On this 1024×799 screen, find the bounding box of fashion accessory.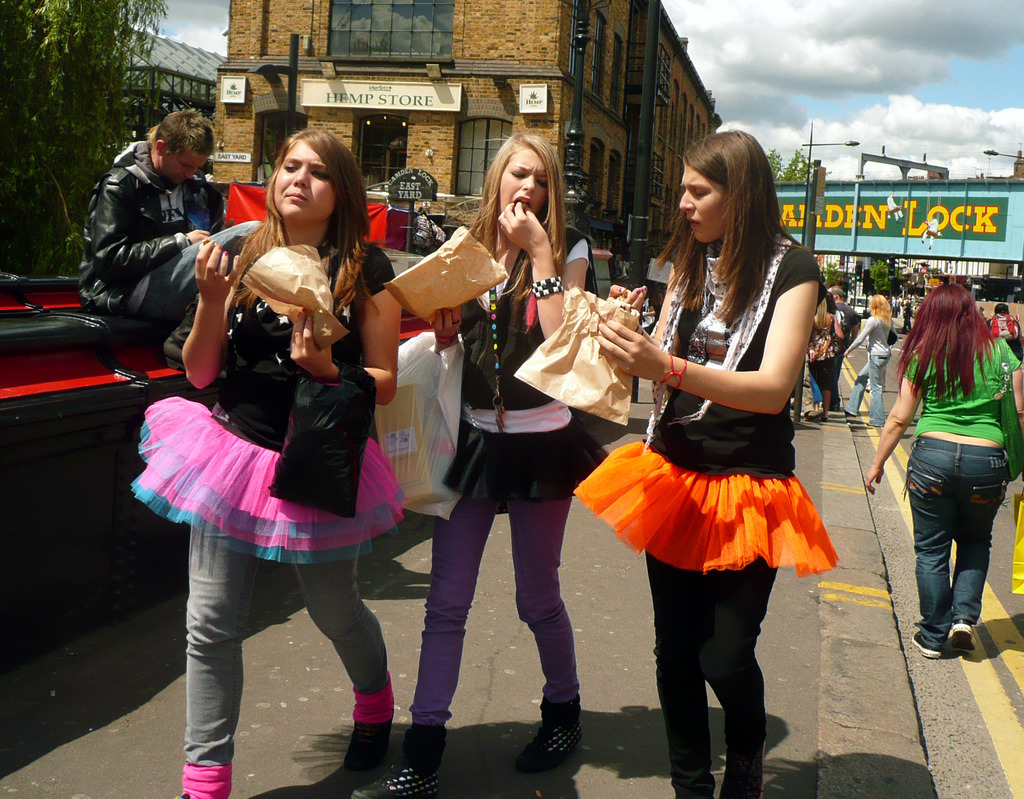
Bounding box: {"x1": 947, "y1": 621, "x2": 974, "y2": 651}.
